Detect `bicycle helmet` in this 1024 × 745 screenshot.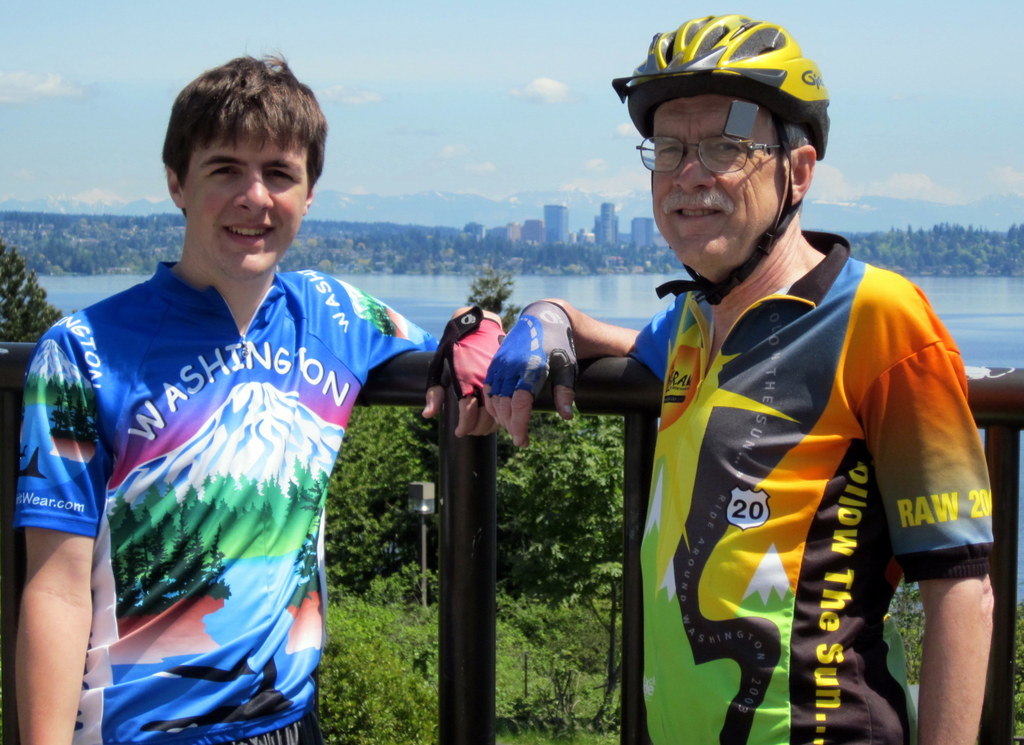
Detection: 612:12:829:306.
